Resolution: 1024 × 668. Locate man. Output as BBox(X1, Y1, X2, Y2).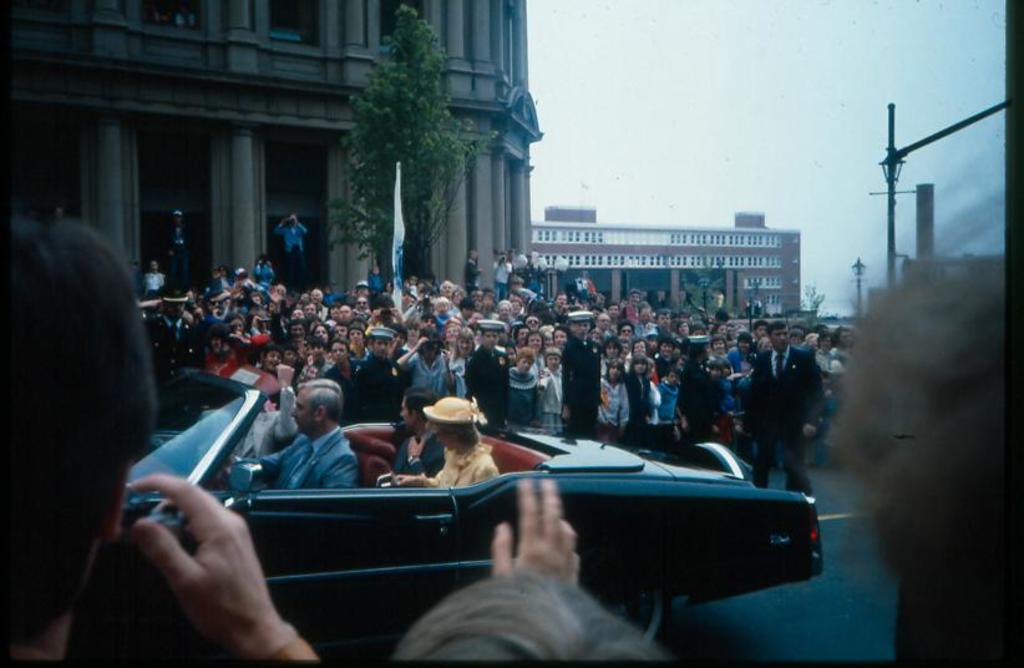
BBox(595, 312, 609, 343).
